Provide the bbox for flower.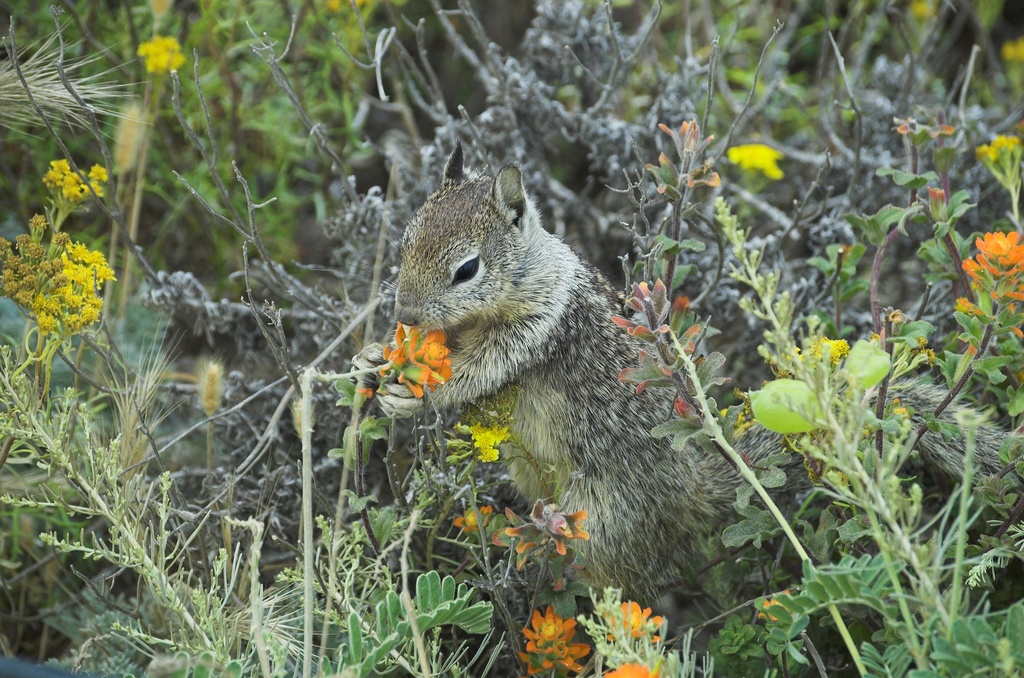
crop(522, 645, 586, 677).
